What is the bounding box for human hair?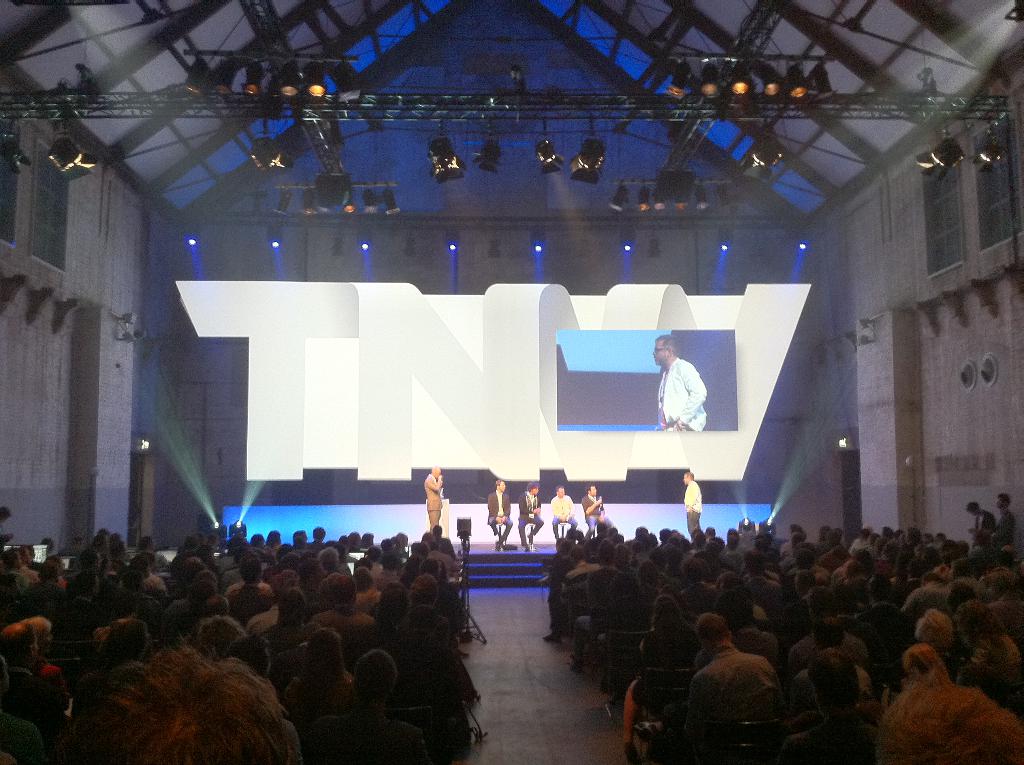
pyautogui.locateOnScreen(227, 630, 271, 678).
